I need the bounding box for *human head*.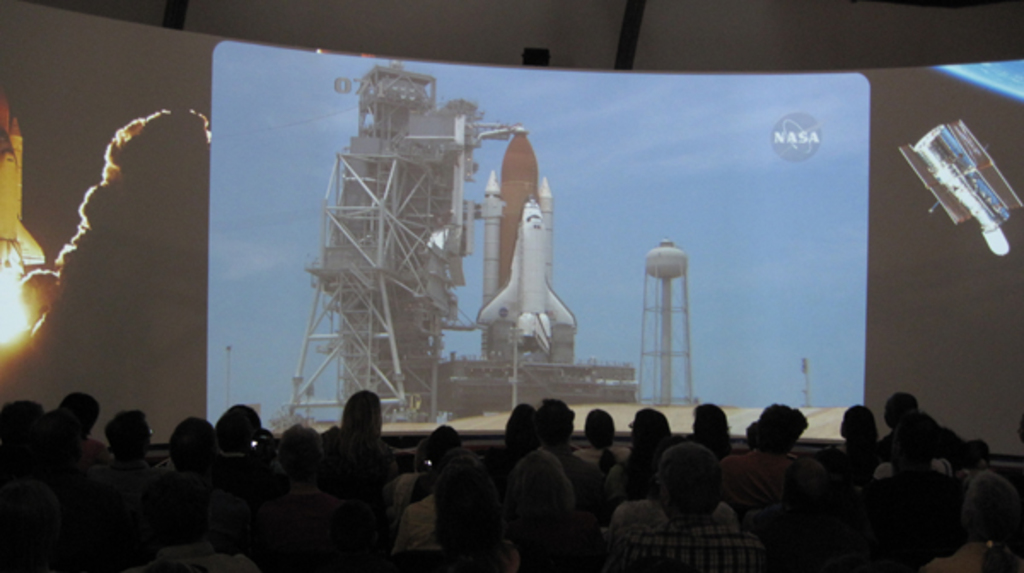
Here it is: BBox(659, 440, 725, 524).
